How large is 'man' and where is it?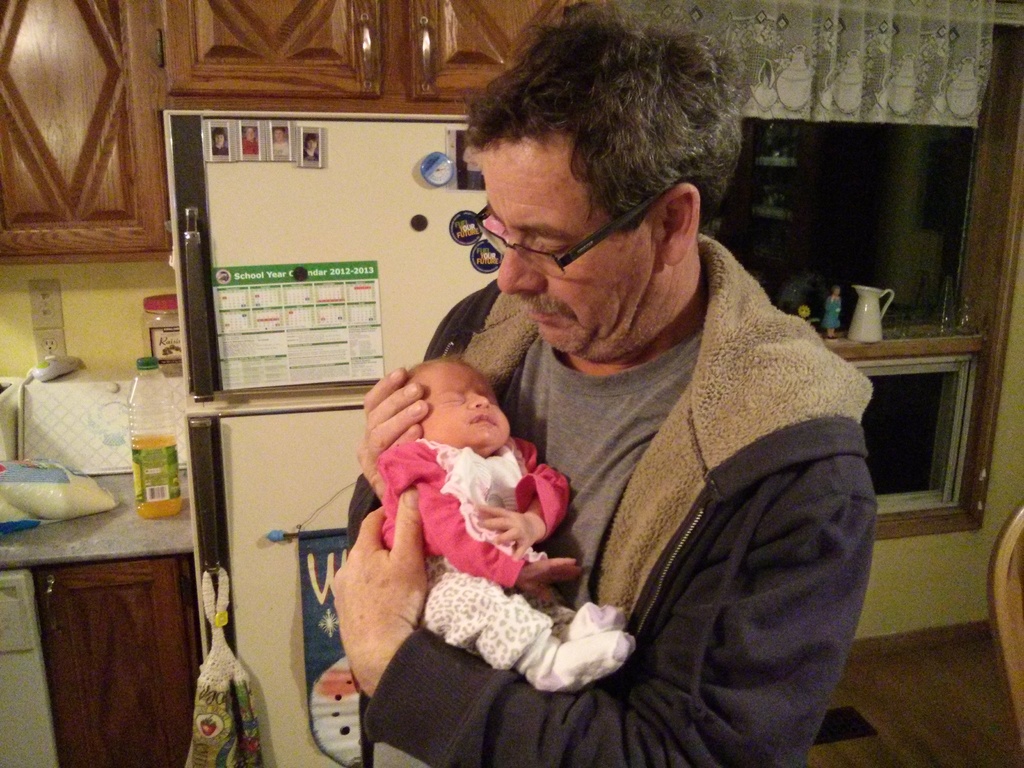
Bounding box: l=335, t=21, r=886, b=767.
